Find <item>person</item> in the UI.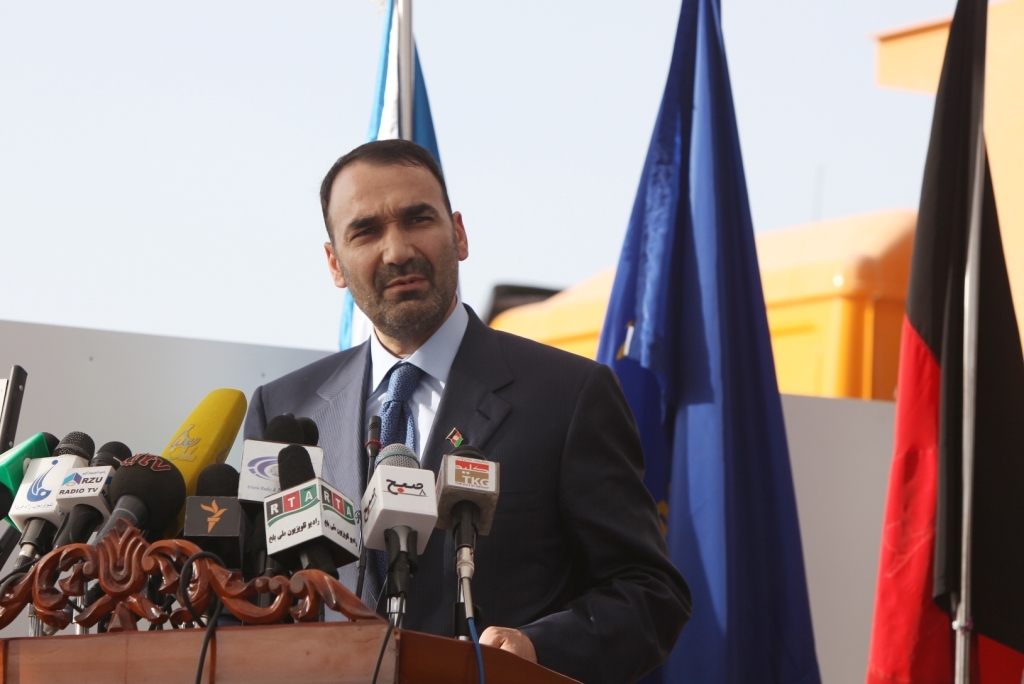
UI element at select_region(239, 134, 700, 683).
